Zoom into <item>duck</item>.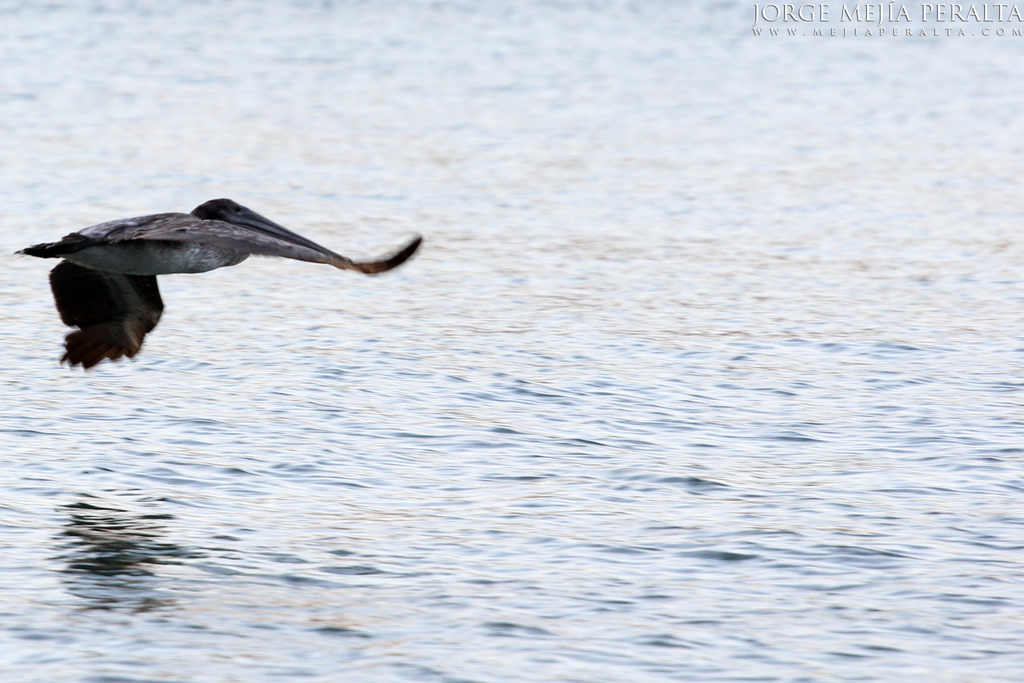
Zoom target: {"x1": 40, "y1": 191, "x2": 397, "y2": 313}.
